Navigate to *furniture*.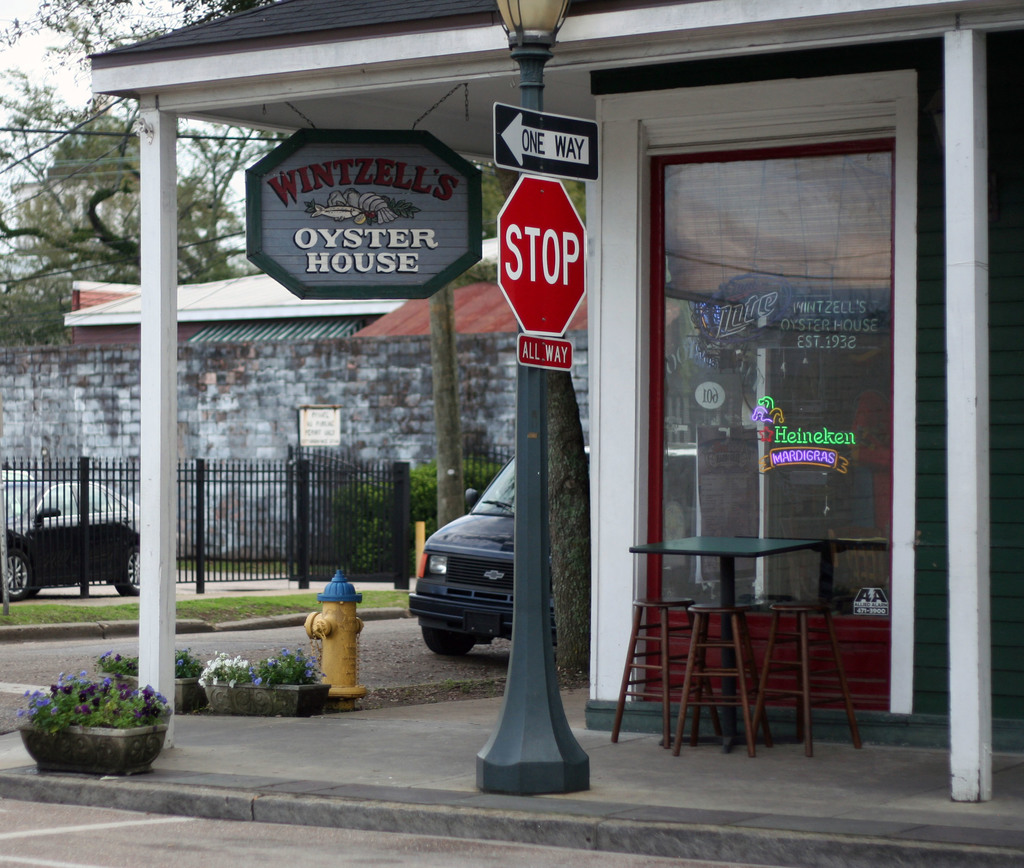
Navigation target: select_region(626, 537, 824, 747).
